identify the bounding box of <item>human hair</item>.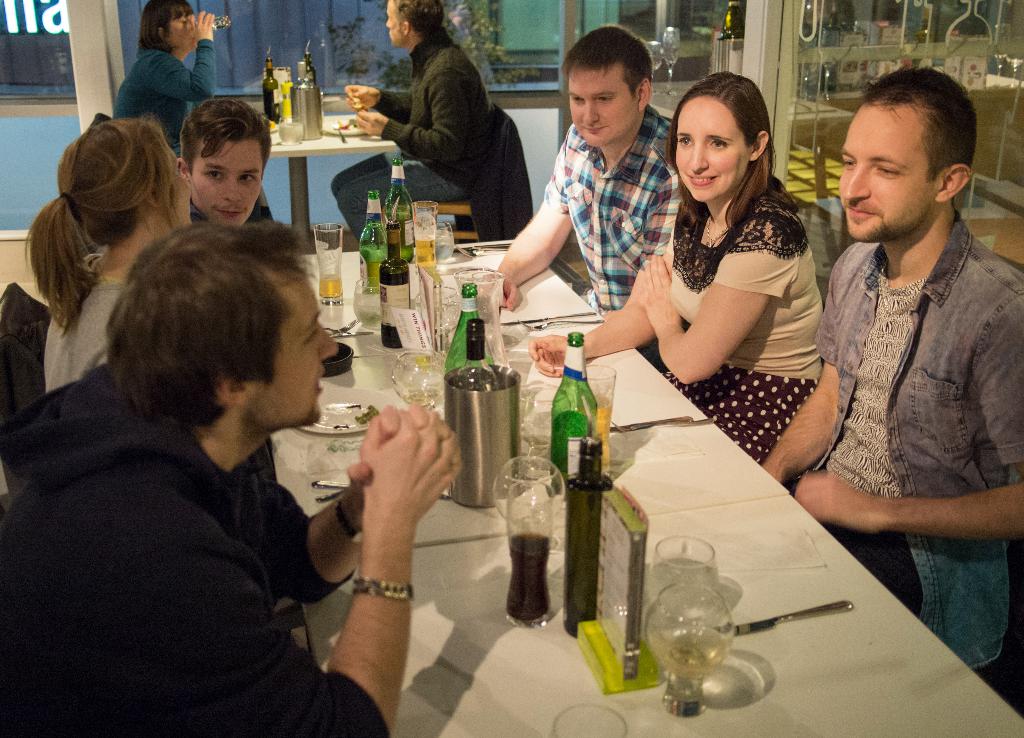
rect(669, 68, 776, 232).
